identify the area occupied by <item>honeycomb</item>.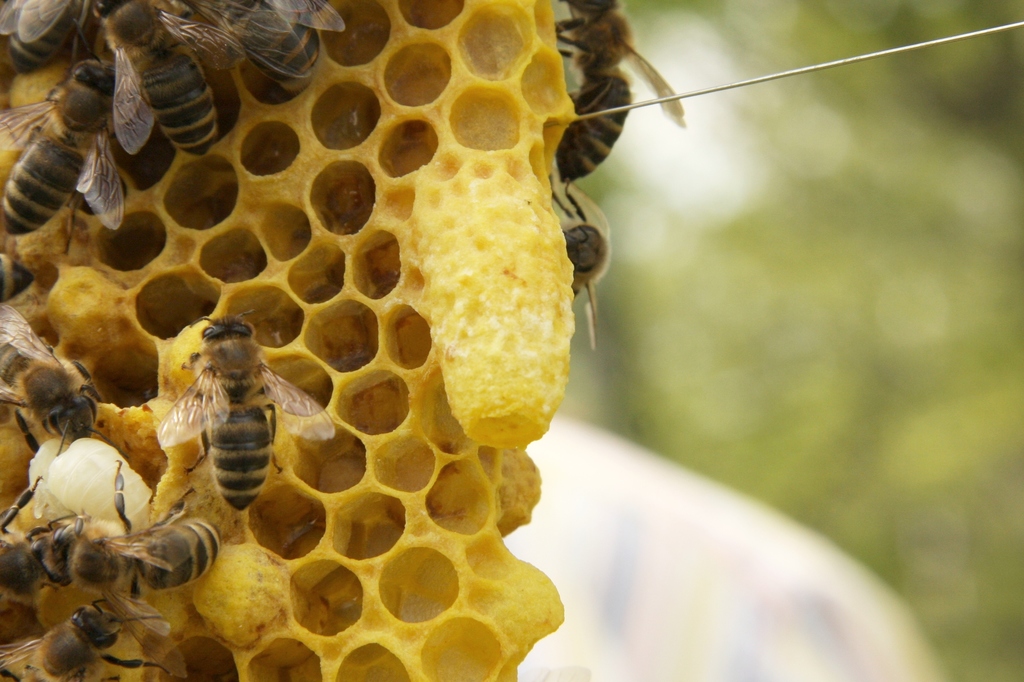
Area: (0,8,582,681).
